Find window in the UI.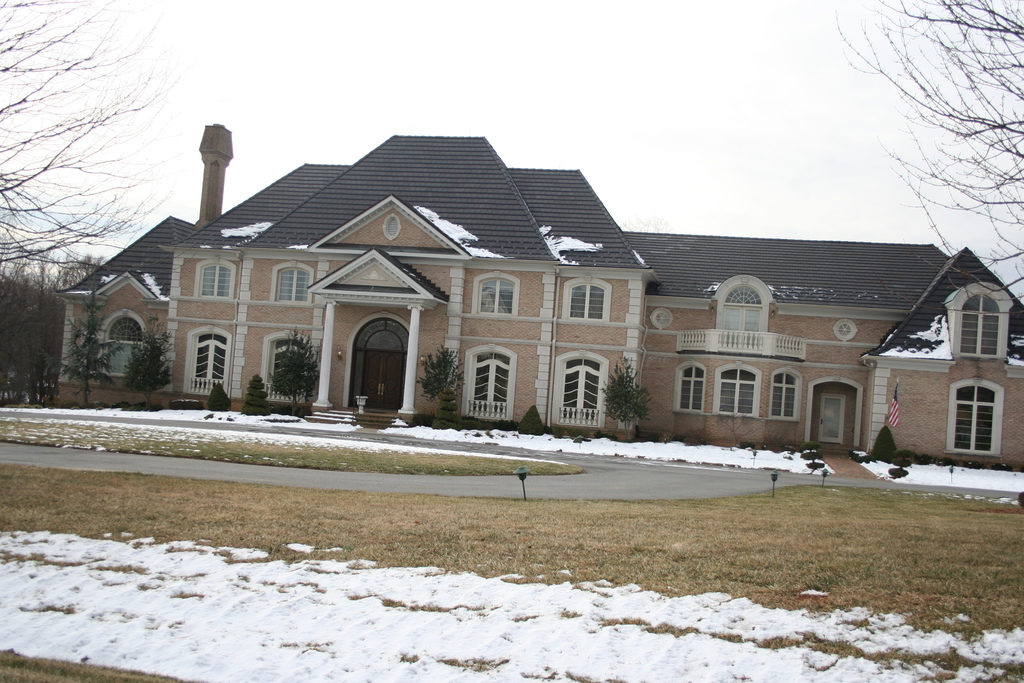
UI element at crop(459, 345, 516, 422).
